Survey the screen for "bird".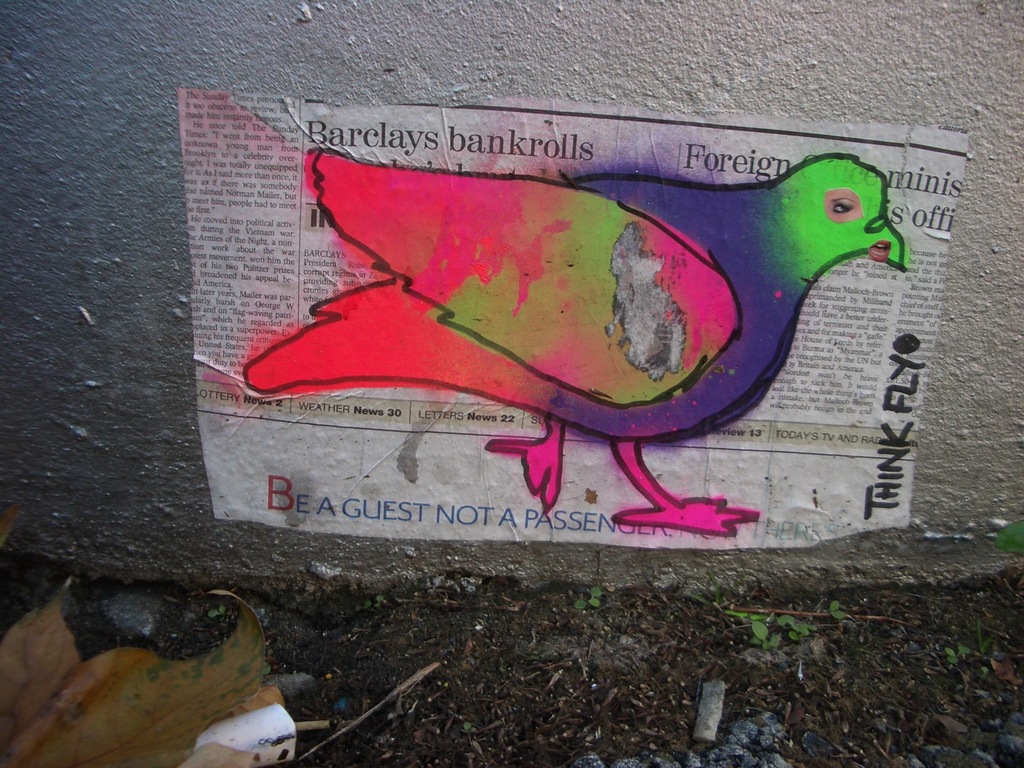
Survey found: detection(220, 93, 889, 532).
